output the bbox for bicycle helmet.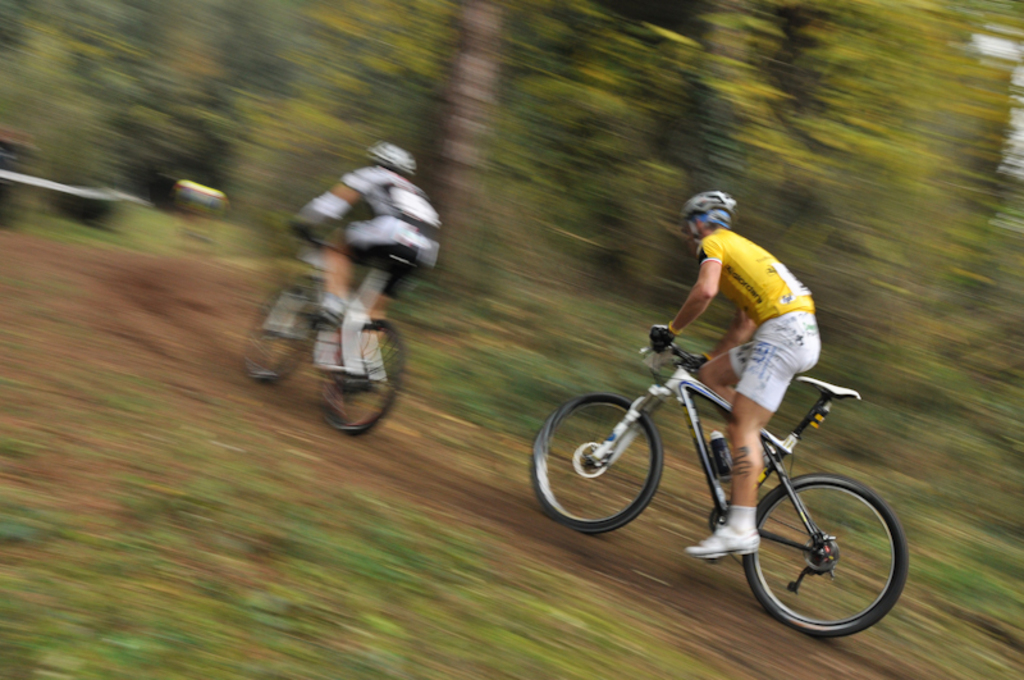
region(678, 184, 737, 243).
